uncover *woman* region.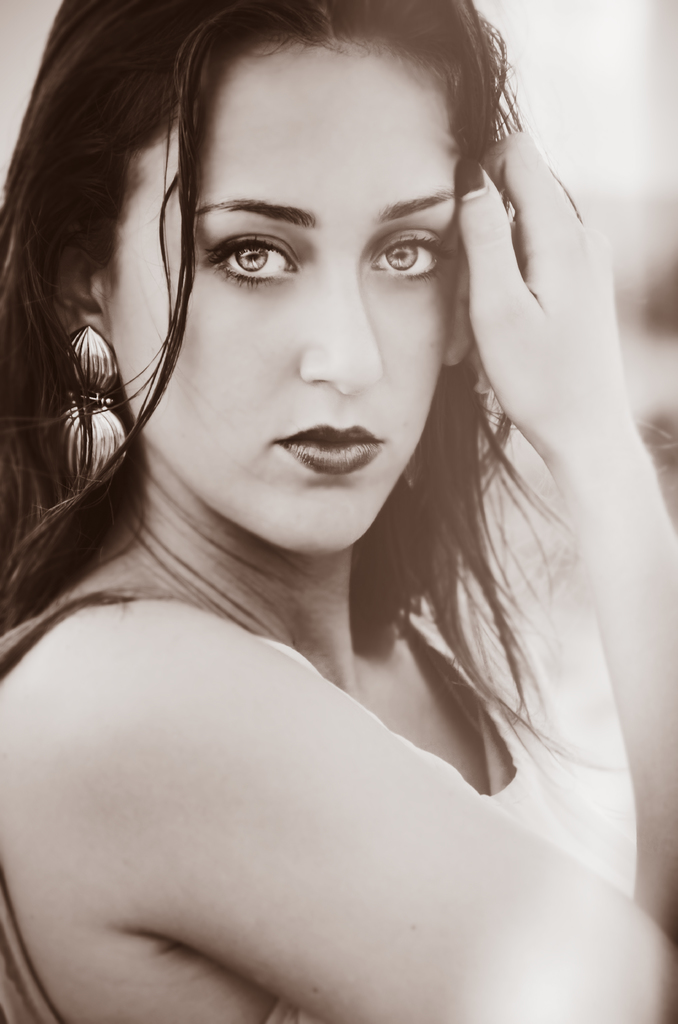
Uncovered: box(17, 5, 663, 1023).
